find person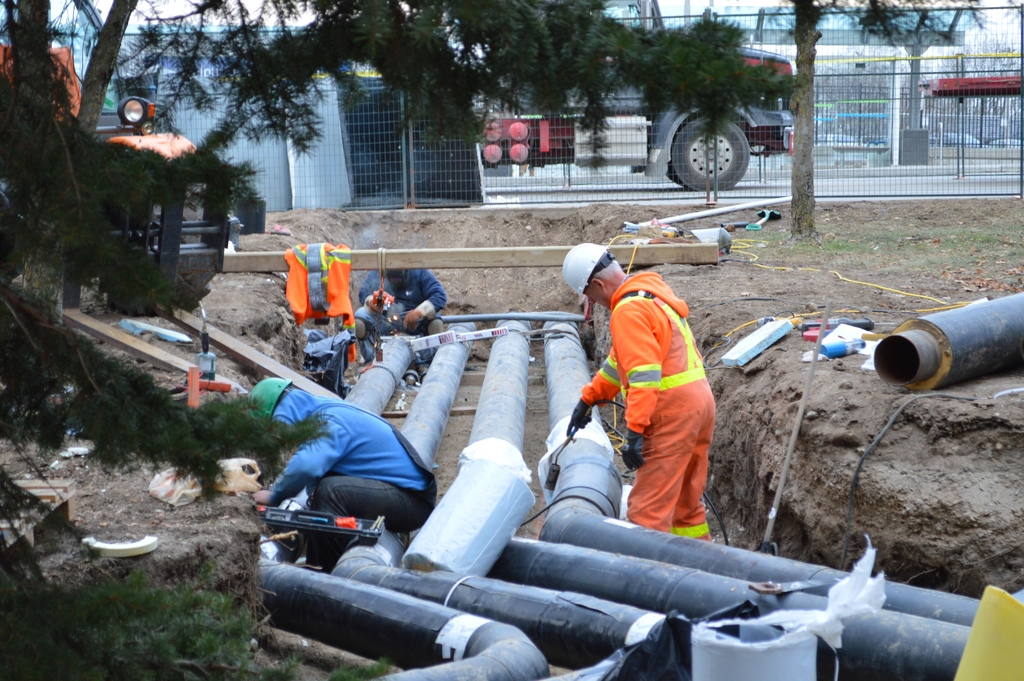
[573,229,733,564]
